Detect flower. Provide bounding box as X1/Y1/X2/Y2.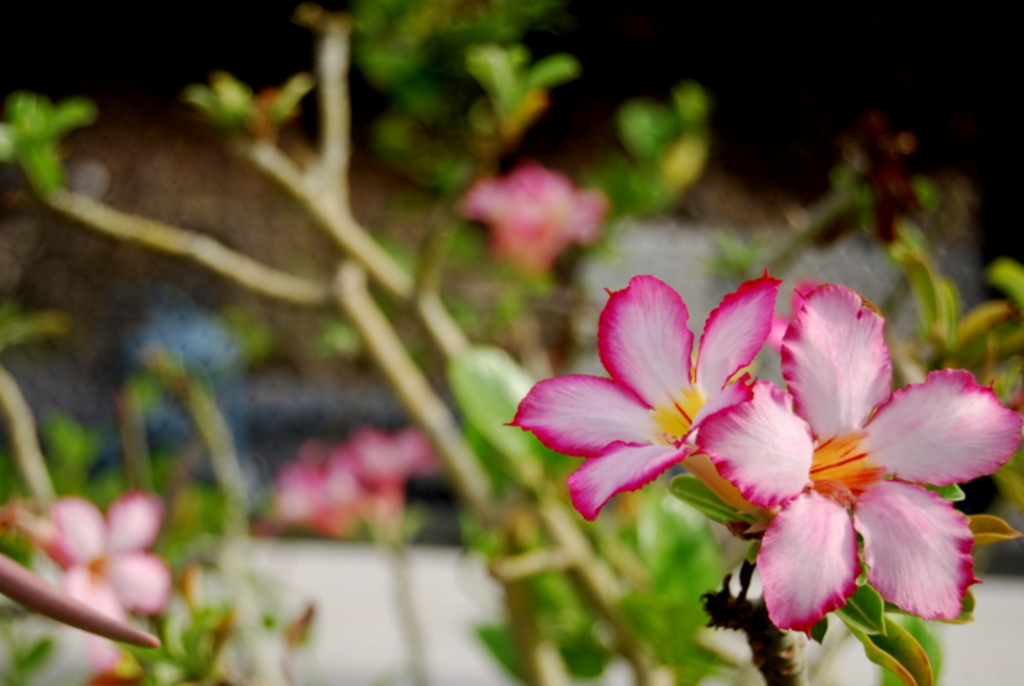
332/421/440/534.
